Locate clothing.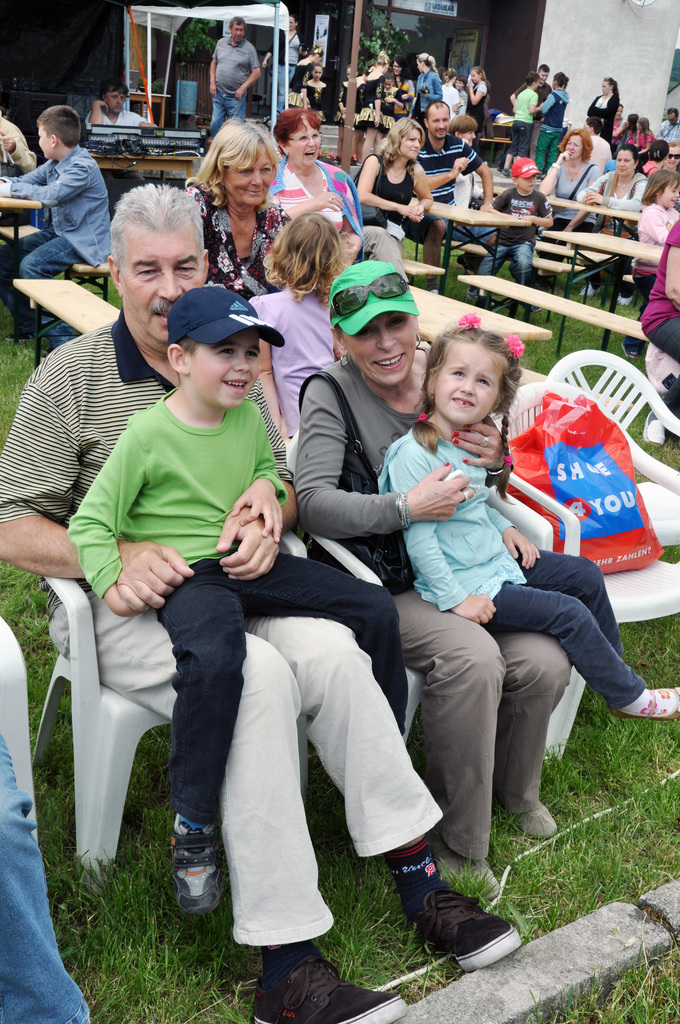
Bounding box: bbox=[636, 220, 679, 364].
